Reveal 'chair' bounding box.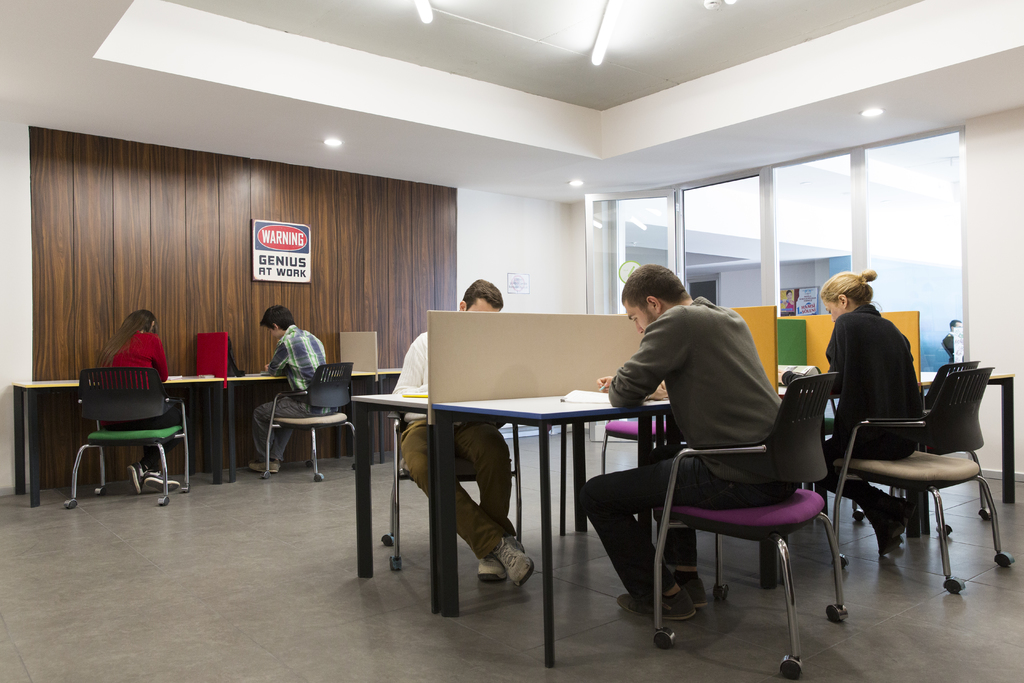
Revealed: box(851, 358, 993, 537).
